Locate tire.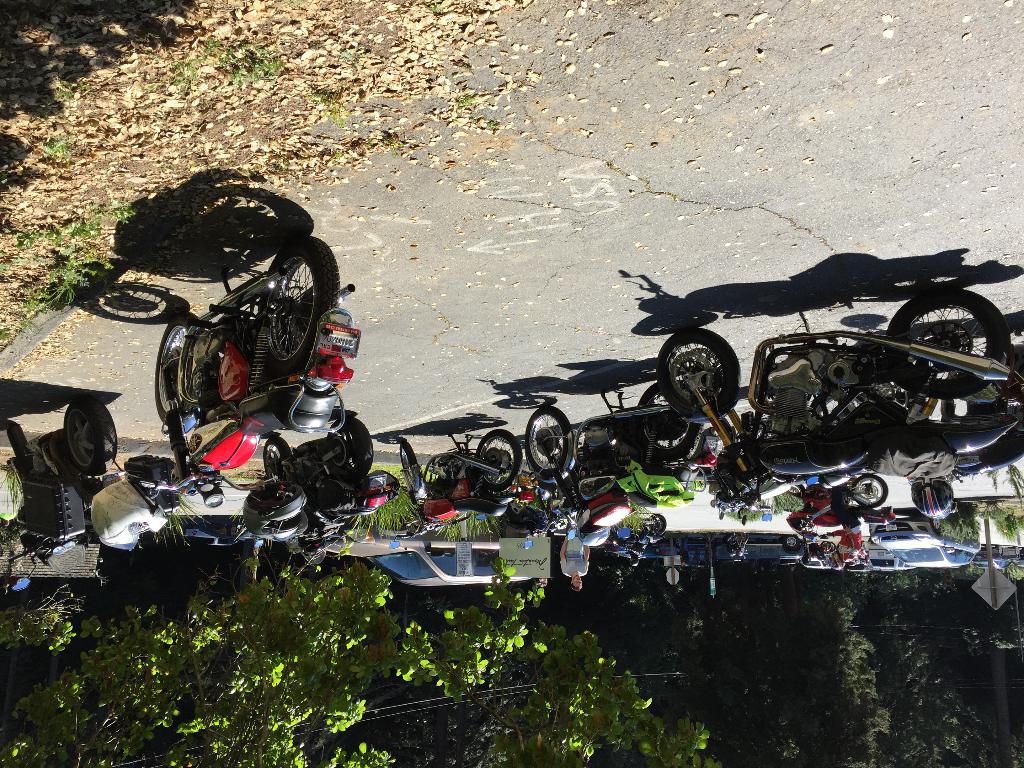
Bounding box: 67,406,119,471.
